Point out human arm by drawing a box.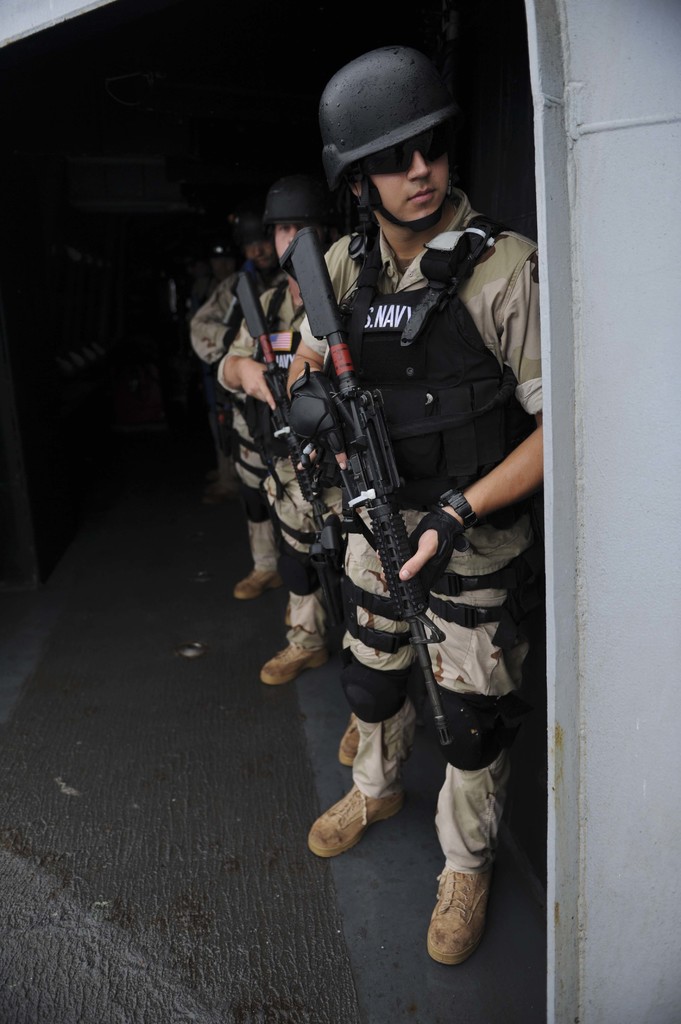
bbox=[291, 230, 358, 469].
